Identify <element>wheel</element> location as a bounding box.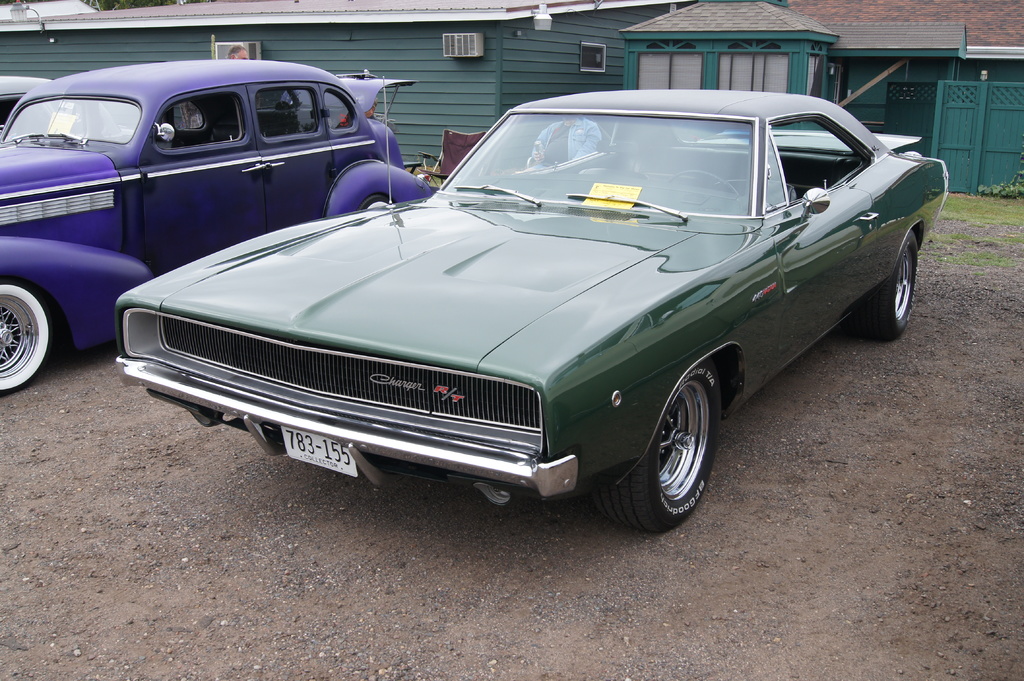
region(1, 281, 56, 395).
